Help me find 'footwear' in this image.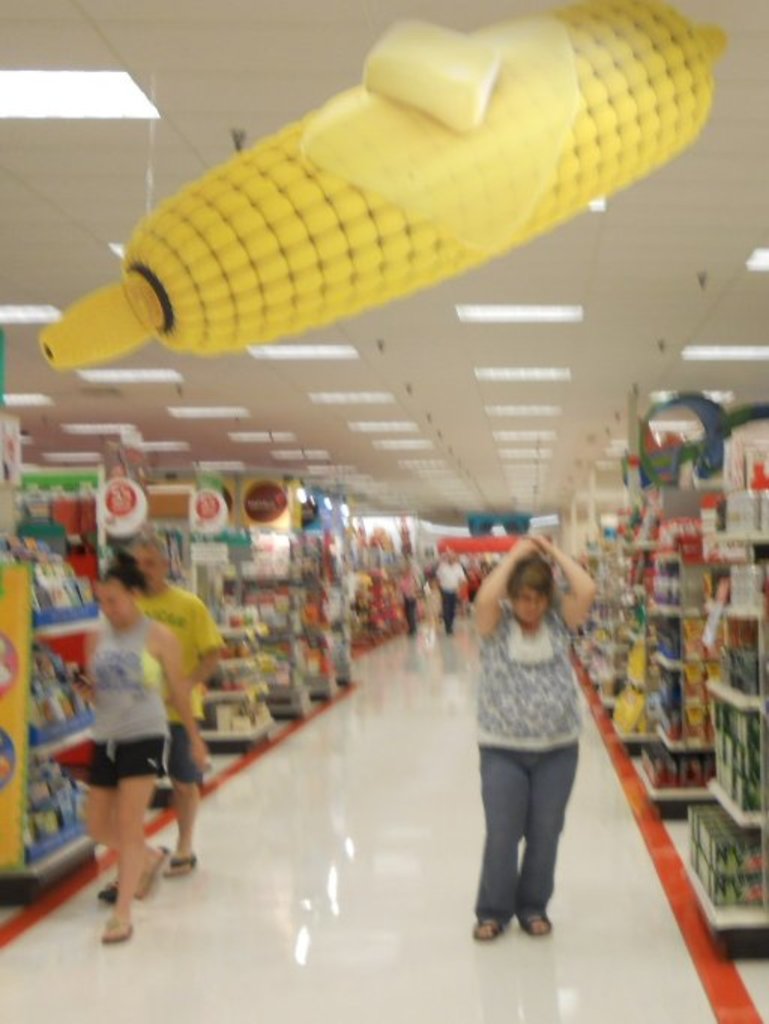
Found it: x1=470 y1=922 x2=502 y2=941.
